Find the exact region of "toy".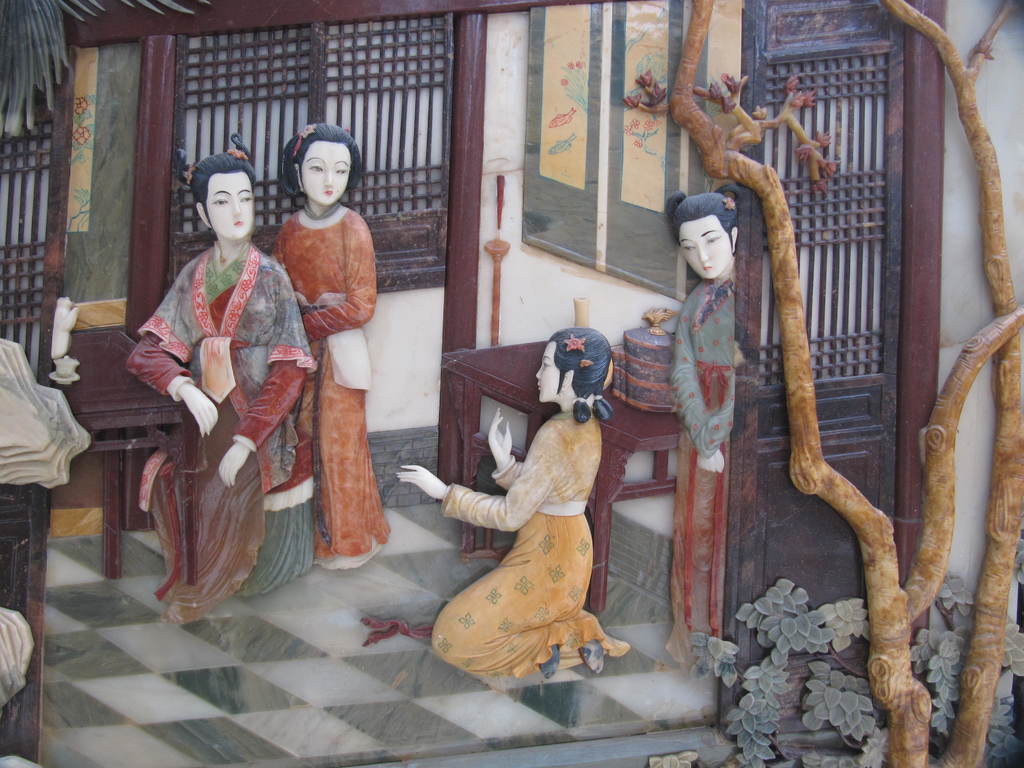
Exact region: 270, 112, 396, 577.
